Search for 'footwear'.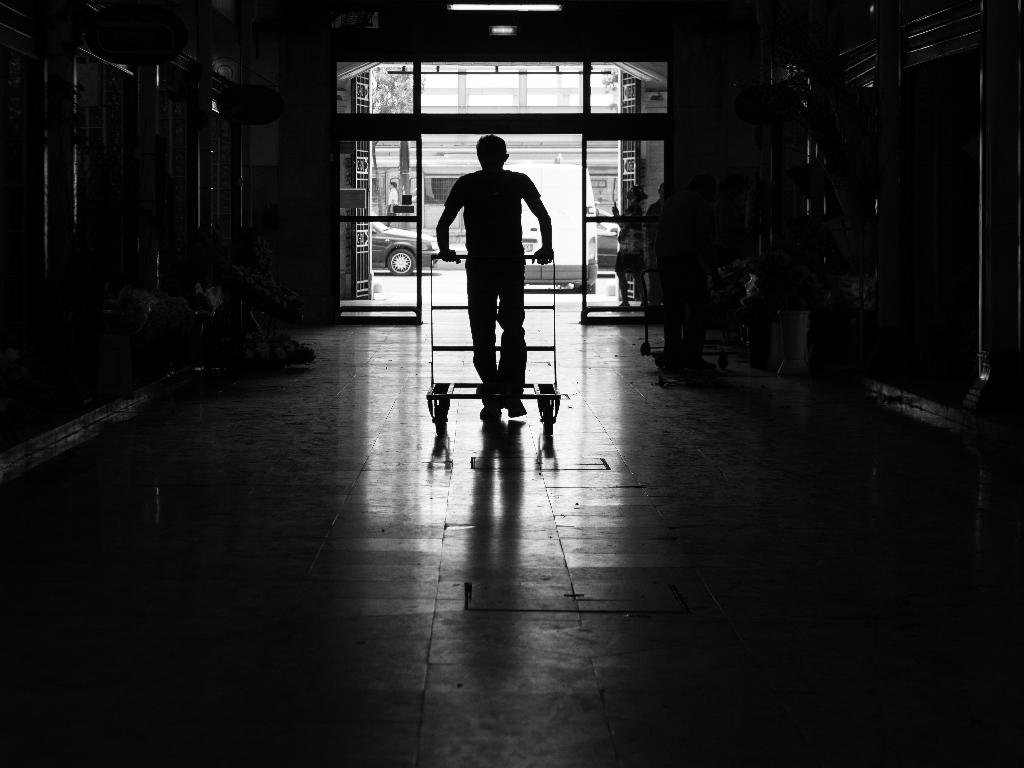
Found at locate(501, 397, 527, 412).
